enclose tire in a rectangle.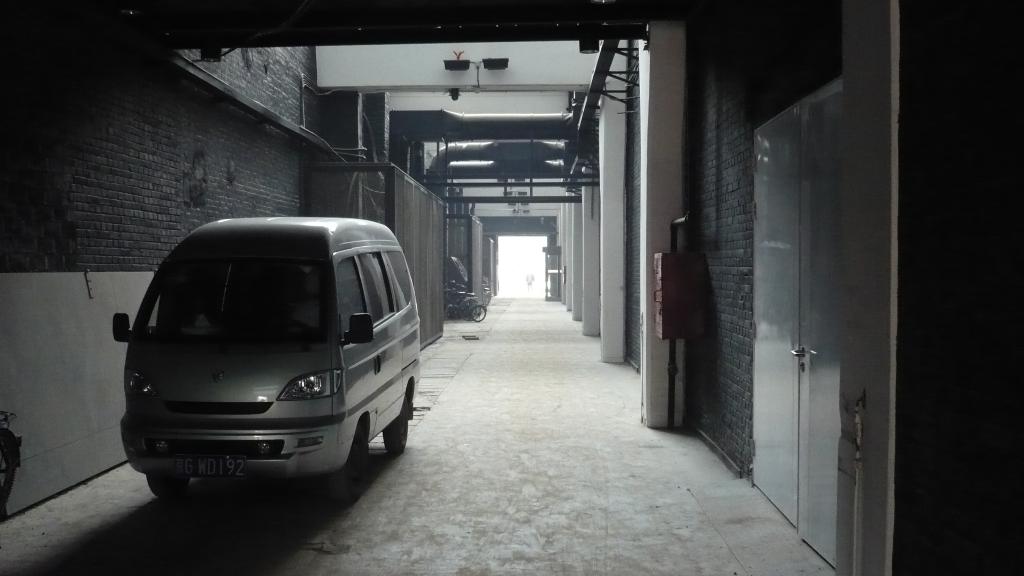
<region>472, 304, 486, 320</region>.
